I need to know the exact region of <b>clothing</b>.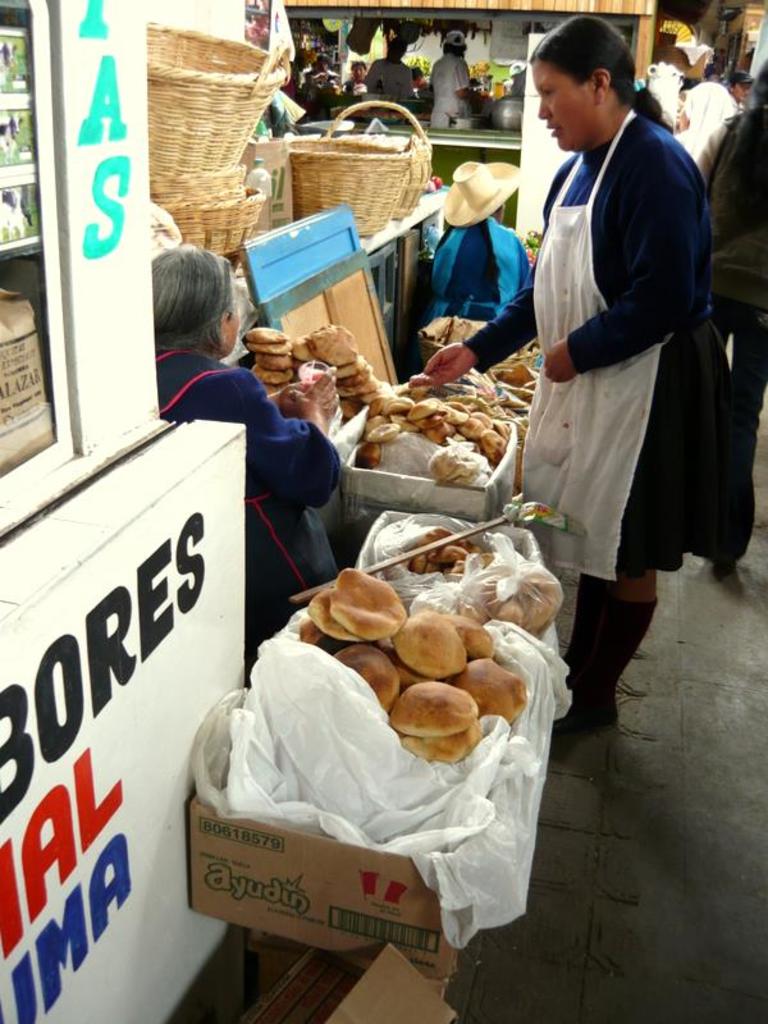
Region: (700, 95, 767, 591).
